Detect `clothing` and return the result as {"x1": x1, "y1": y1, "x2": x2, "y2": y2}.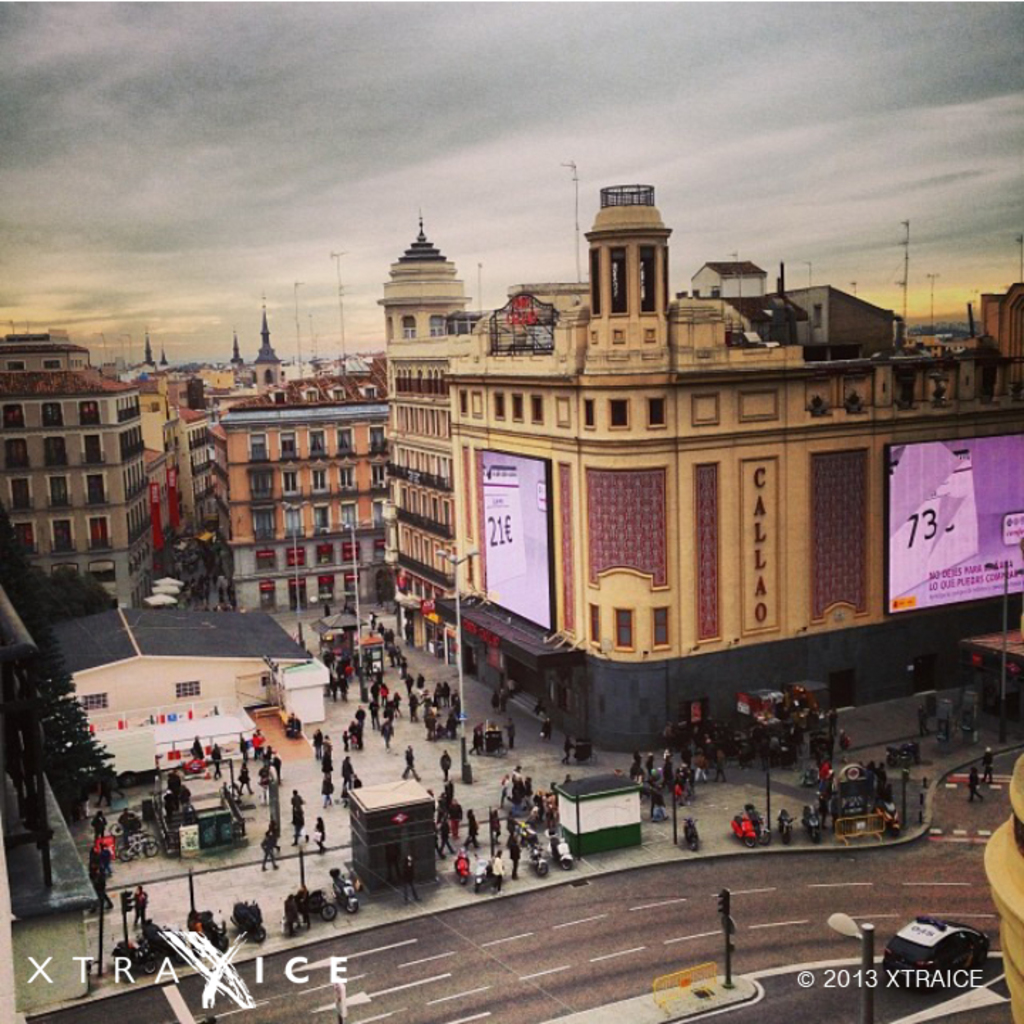
{"x1": 465, "y1": 816, "x2": 478, "y2": 845}.
